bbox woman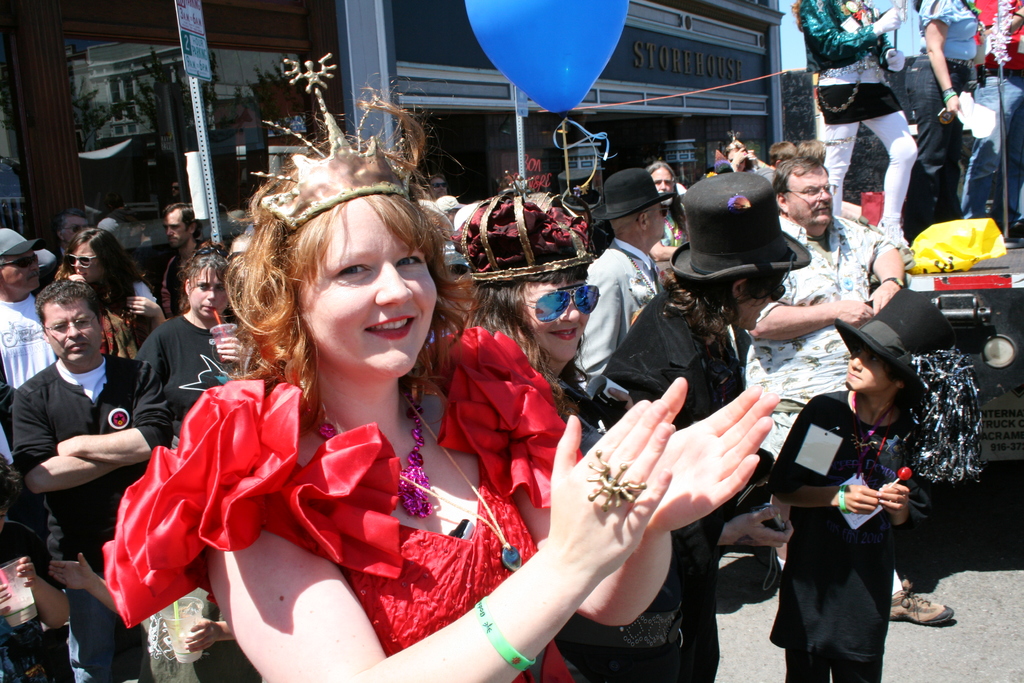
locate(138, 247, 246, 452)
